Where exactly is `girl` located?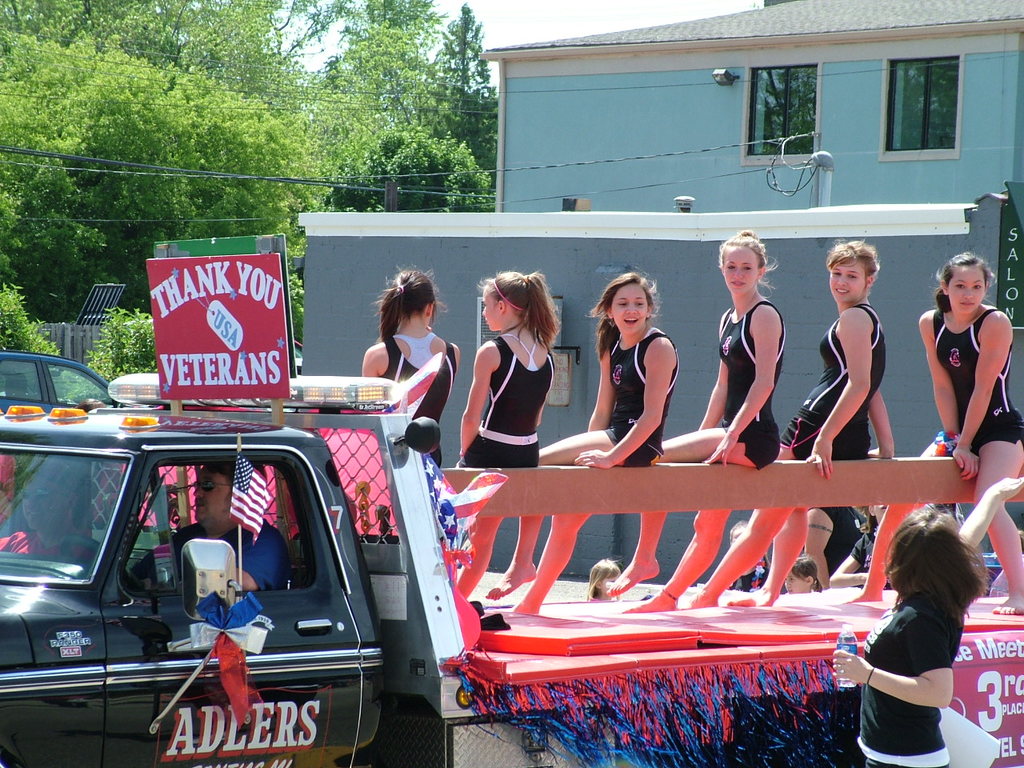
Its bounding box is x1=841, y1=255, x2=1023, y2=613.
